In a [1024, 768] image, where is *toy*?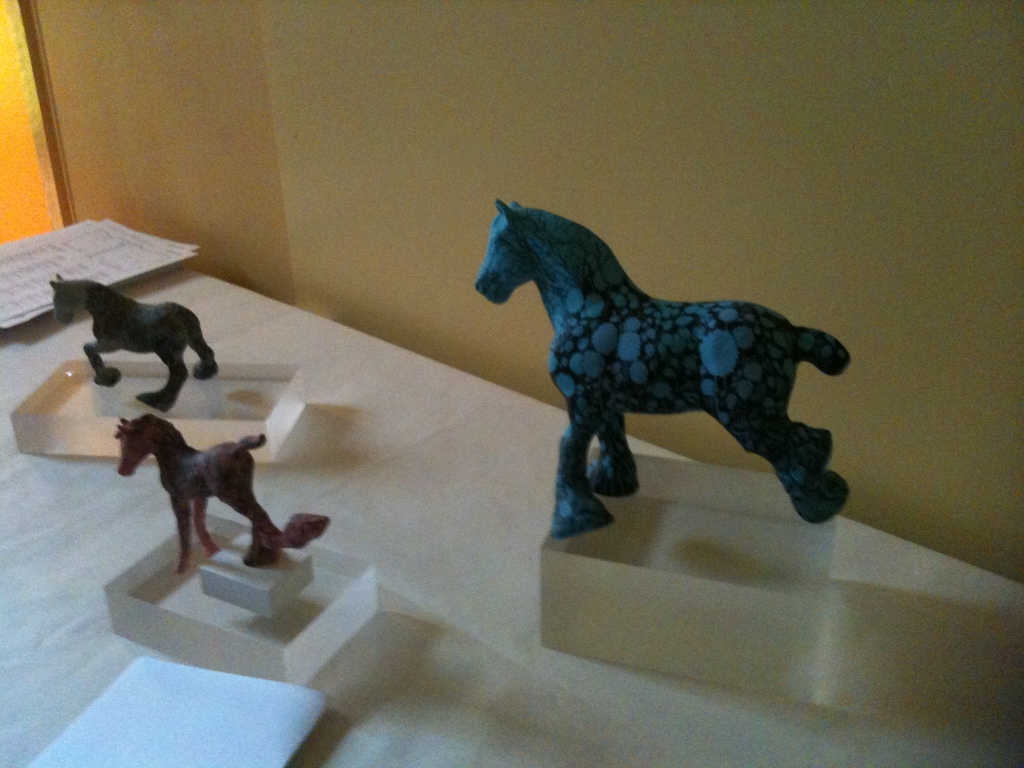
rect(117, 415, 332, 579).
